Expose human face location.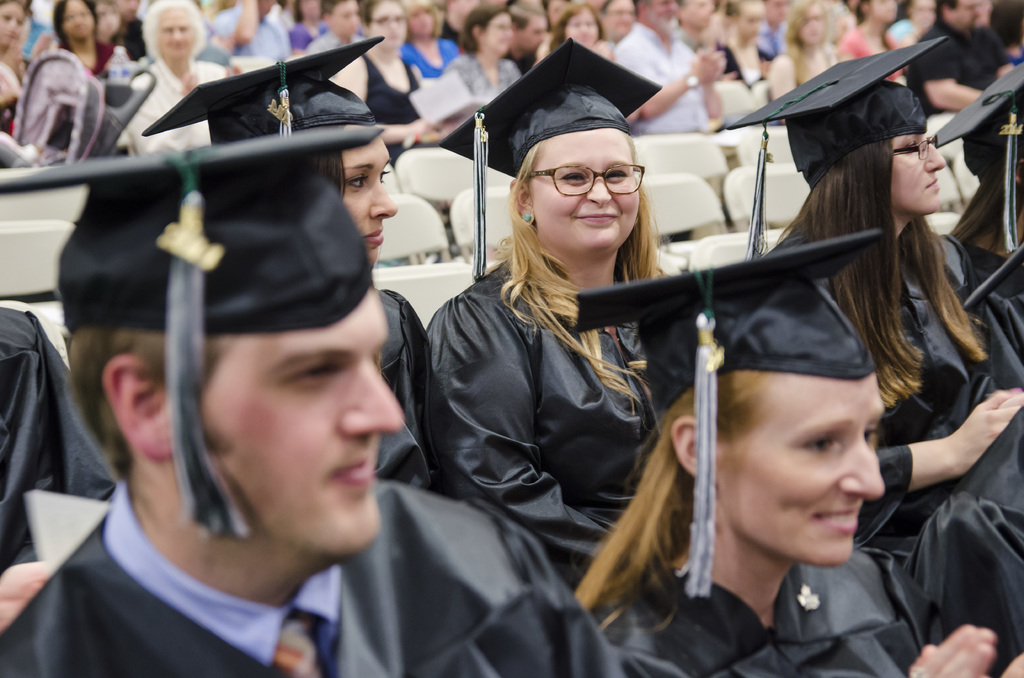
Exposed at x1=529 y1=130 x2=641 y2=242.
